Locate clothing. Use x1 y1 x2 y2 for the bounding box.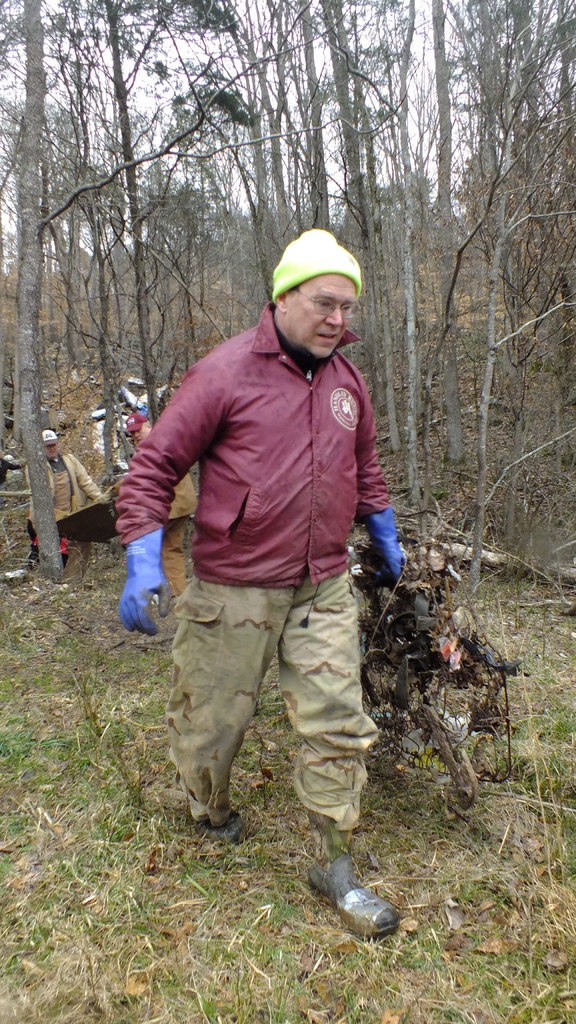
19 452 102 575.
